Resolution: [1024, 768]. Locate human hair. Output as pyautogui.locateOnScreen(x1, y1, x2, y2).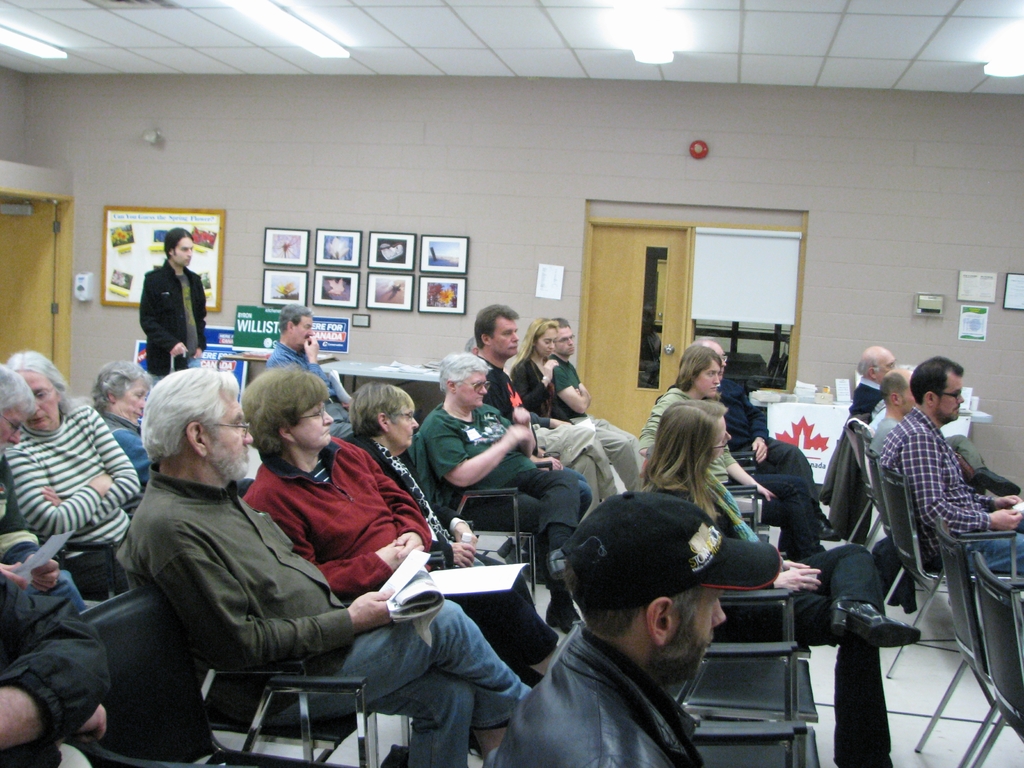
pyautogui.locateOnScreen(876, 373, 912, 408).
